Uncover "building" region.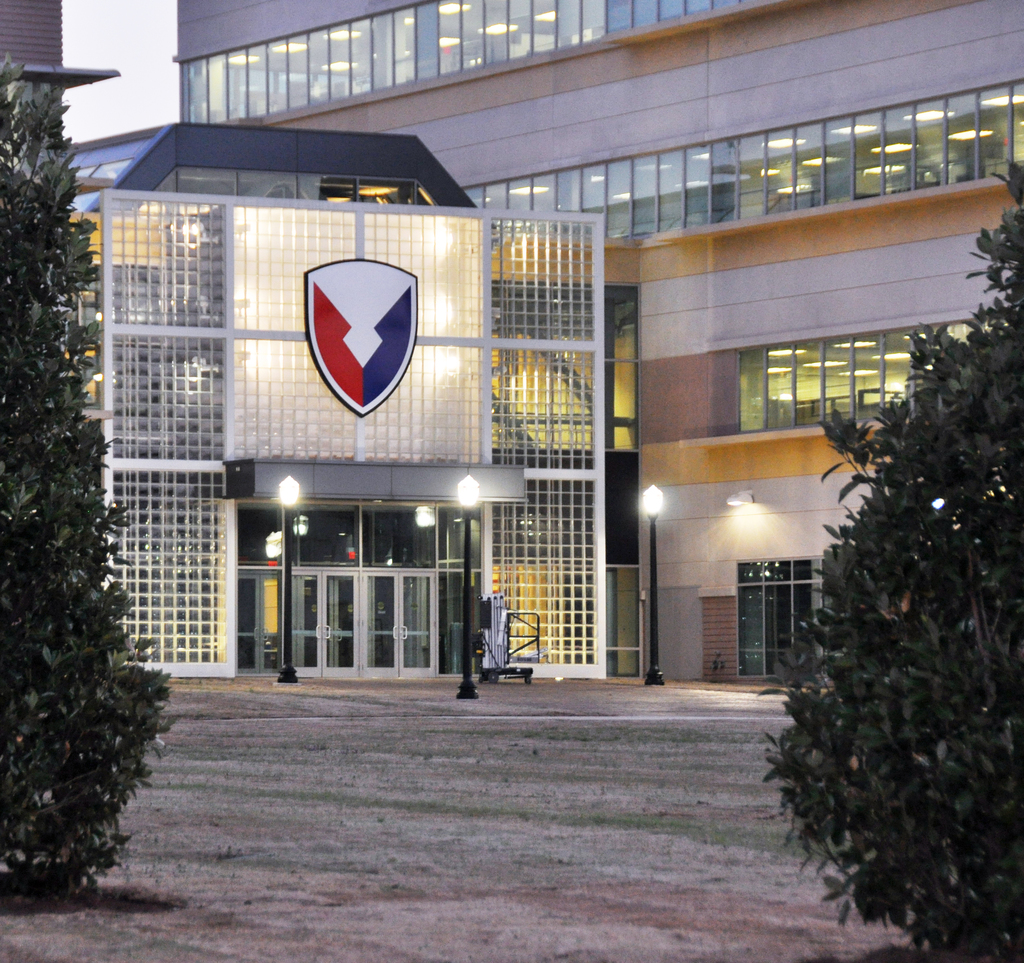
Uncovered: {"left": 173, "top": 0, "right": 1023, "bottom": 686}.
